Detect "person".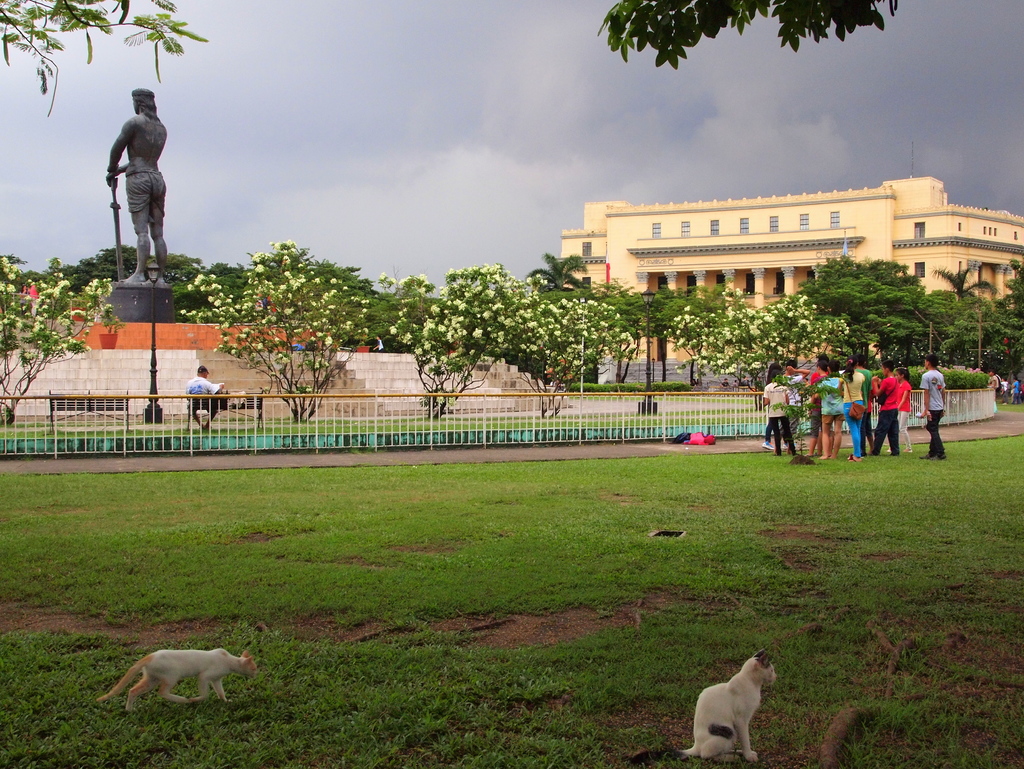
Detected at region(868, 358, 899, 457).
